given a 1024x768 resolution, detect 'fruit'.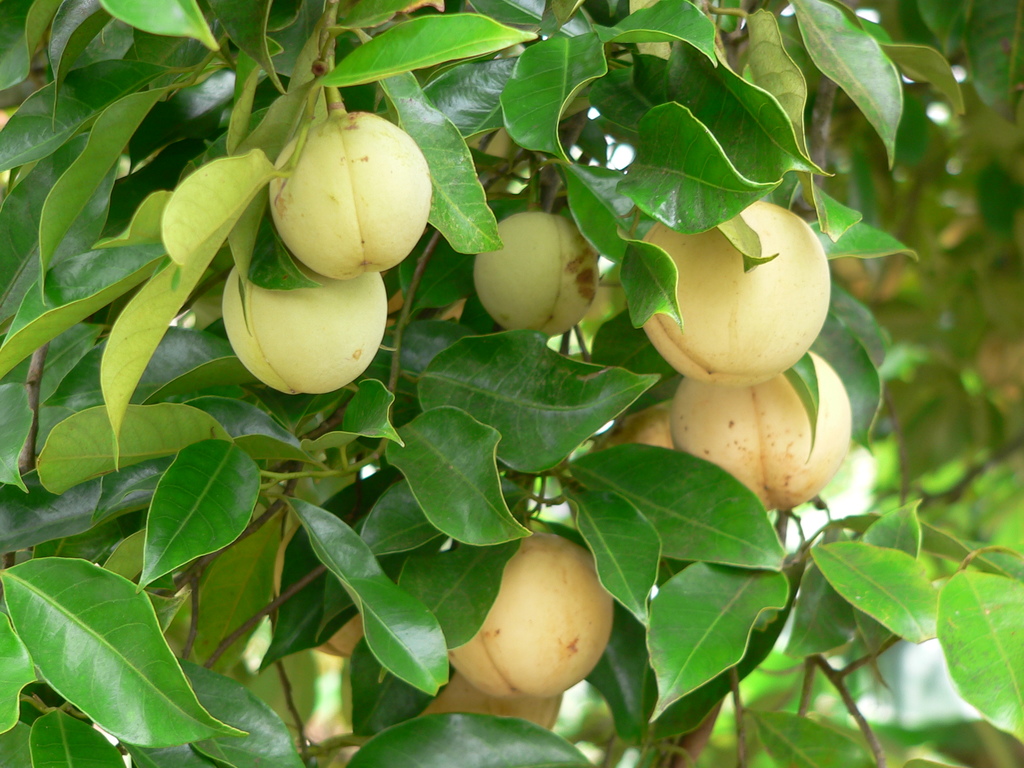
221/264/387/395.
